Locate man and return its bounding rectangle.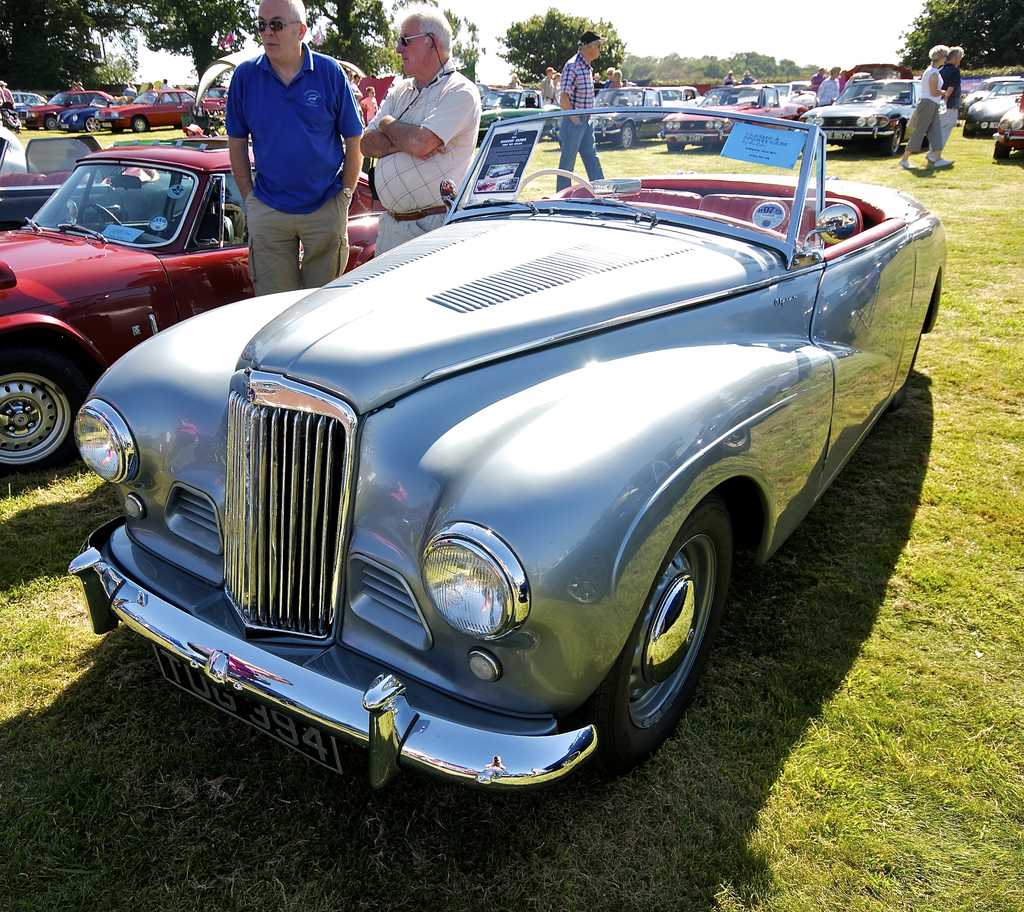
[x1=123, y1=82, x2=137, y2=100].
